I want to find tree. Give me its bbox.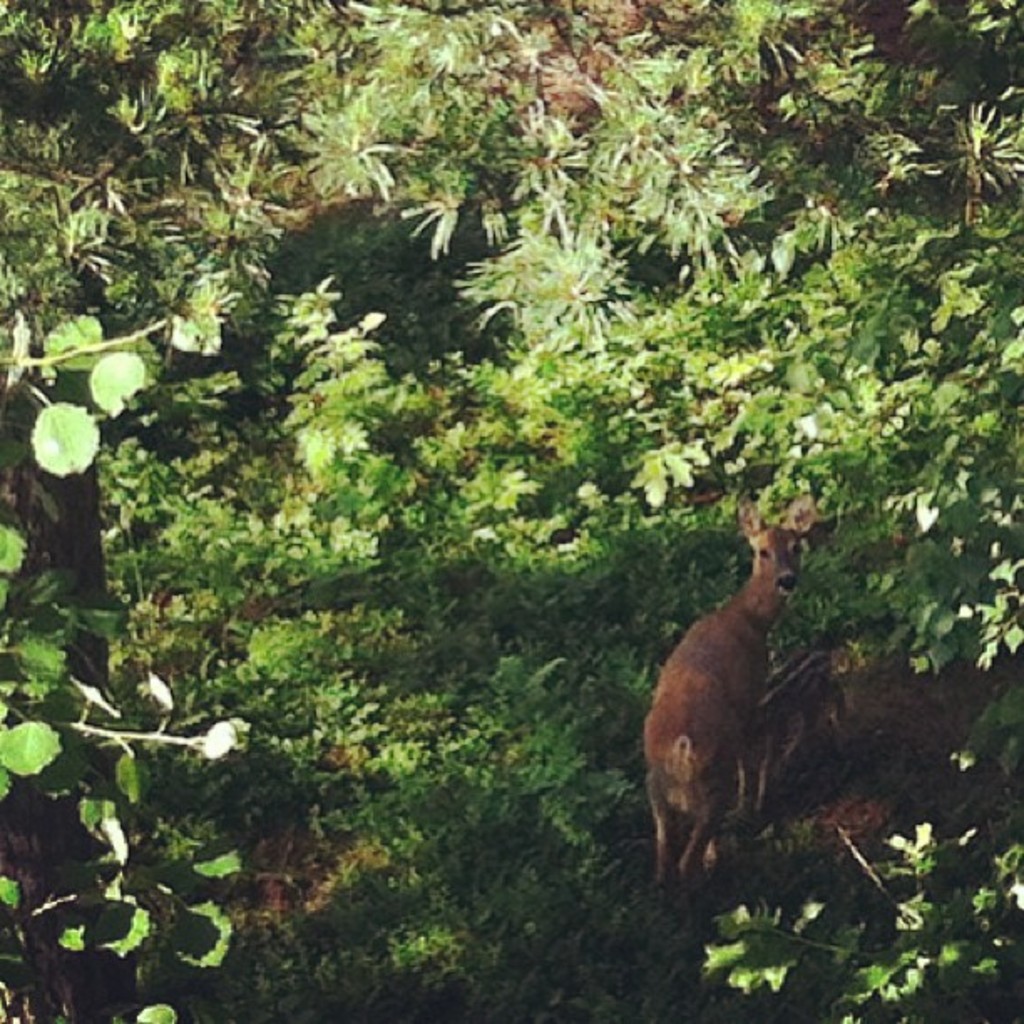
{"left": 0, "top": 0, "right": 1023, "bottom": 996}.
